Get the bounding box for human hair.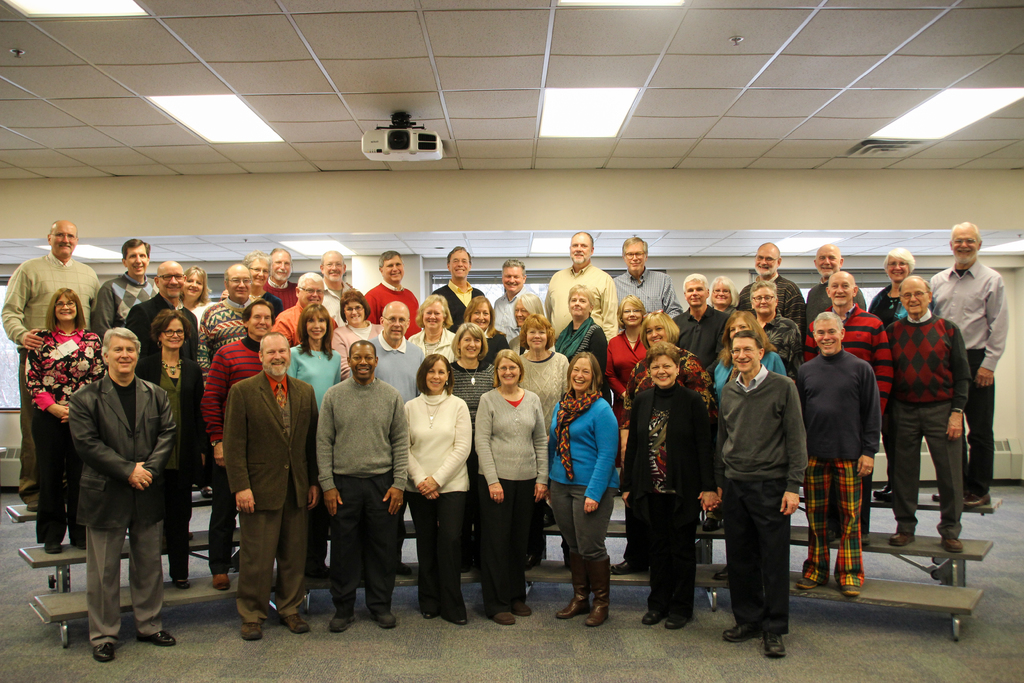
339, 288, 371, 322.
